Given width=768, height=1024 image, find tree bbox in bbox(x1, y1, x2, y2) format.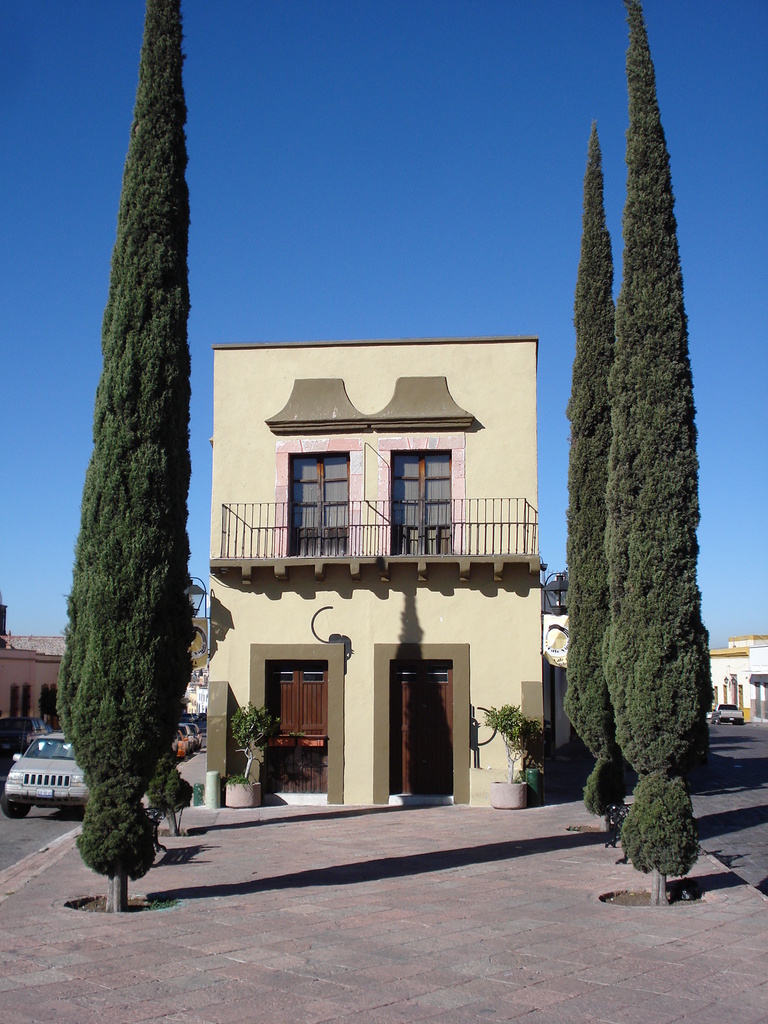
bbox(52, 0, 183, 920).
